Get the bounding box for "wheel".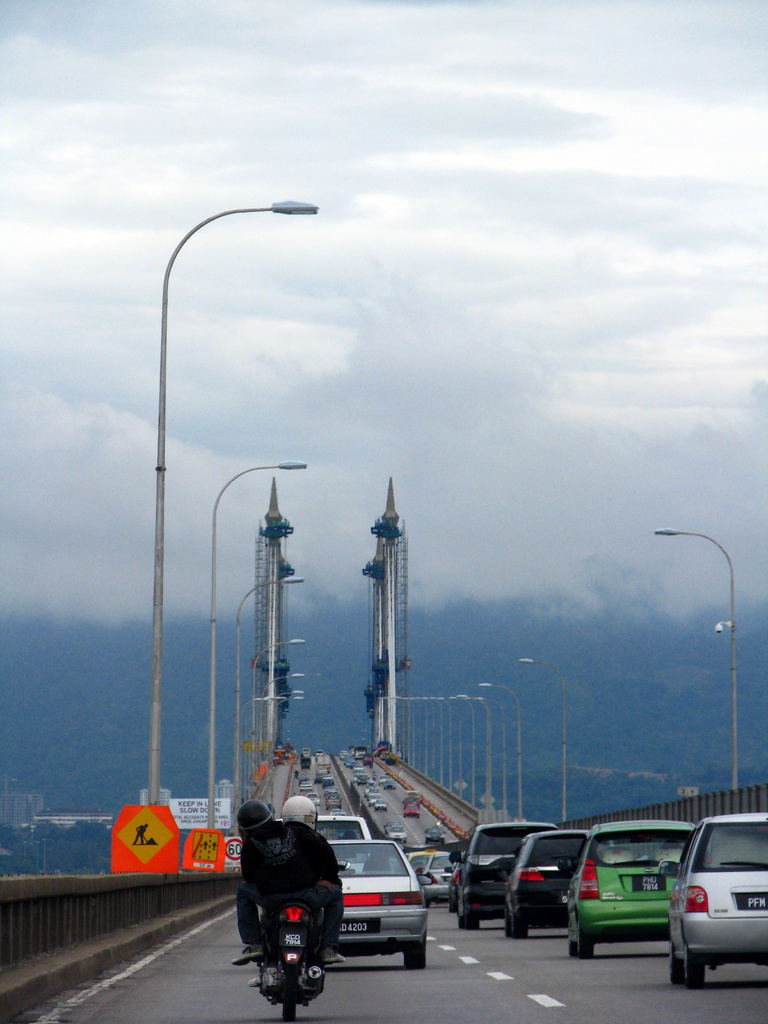
pyautogui.locateOnScreen(516, 919, 527, 938).
